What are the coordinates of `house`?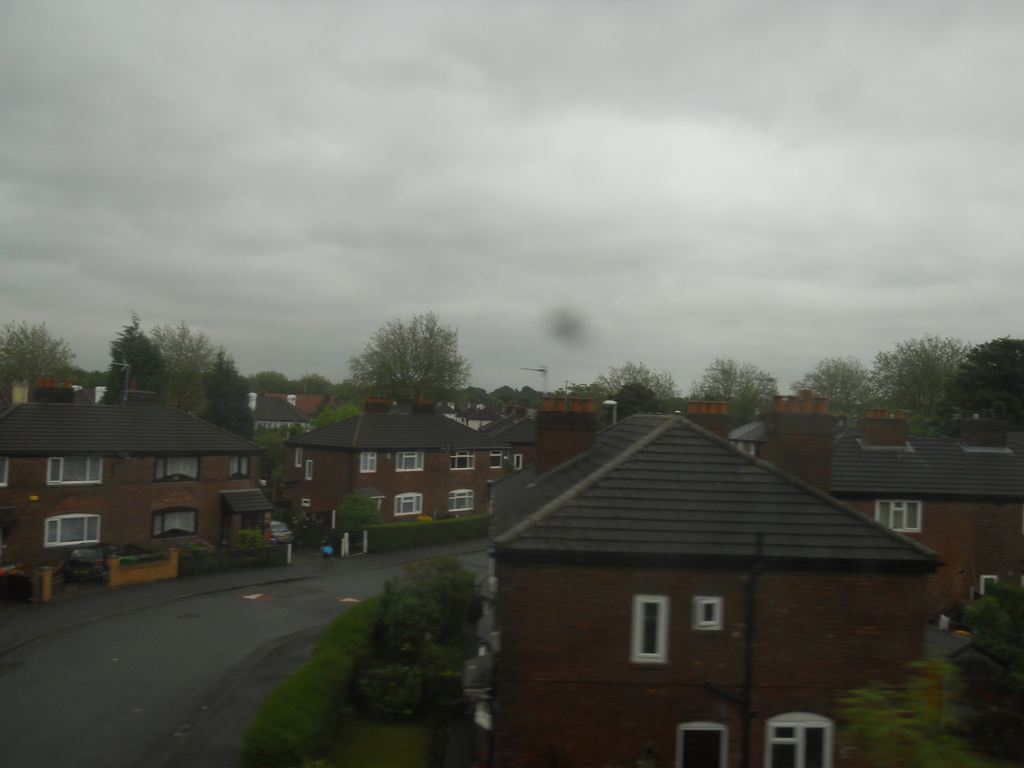
Rect(829, 405, 1023, 610).
